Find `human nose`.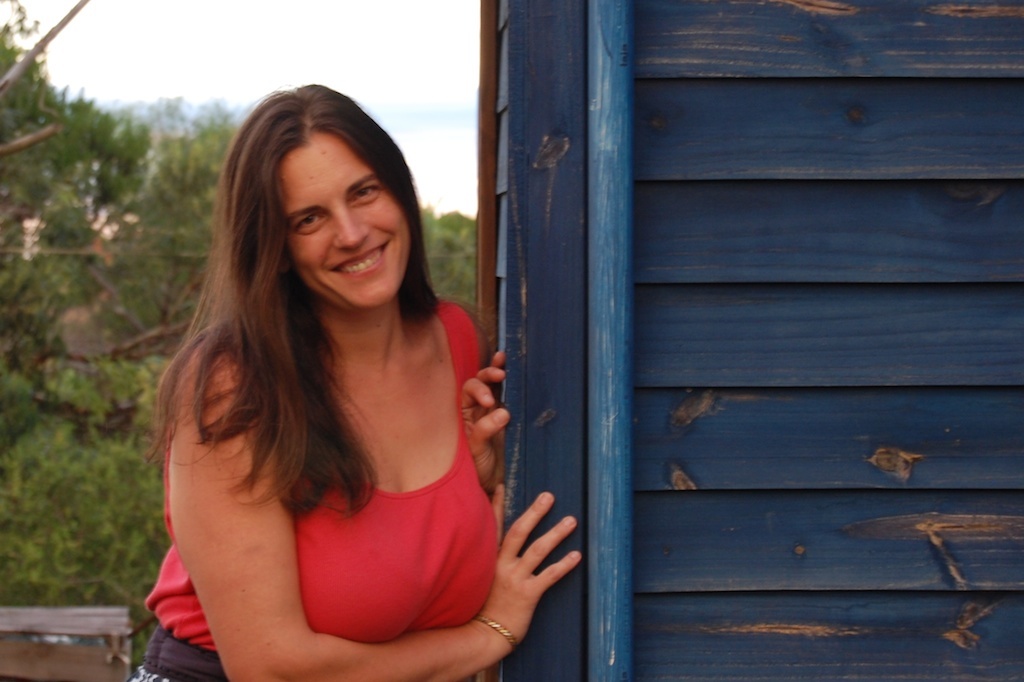
(x1=331, y1=205, x2=367, y2=247).
